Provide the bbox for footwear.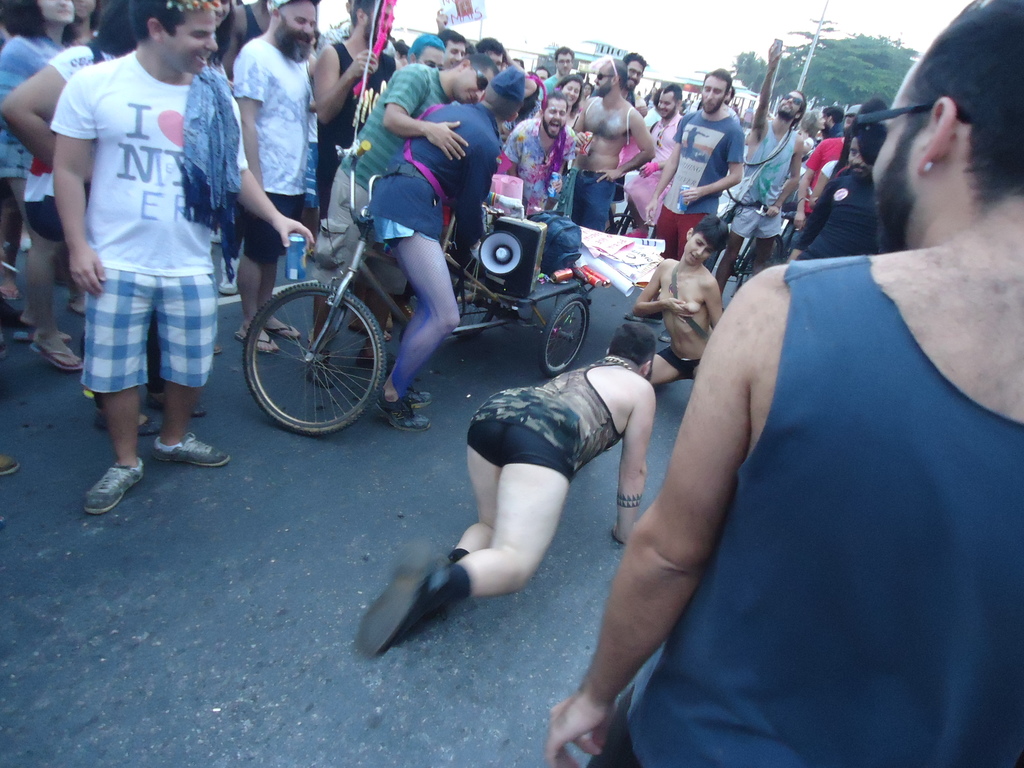
crop(31, 332, 86, 378).
